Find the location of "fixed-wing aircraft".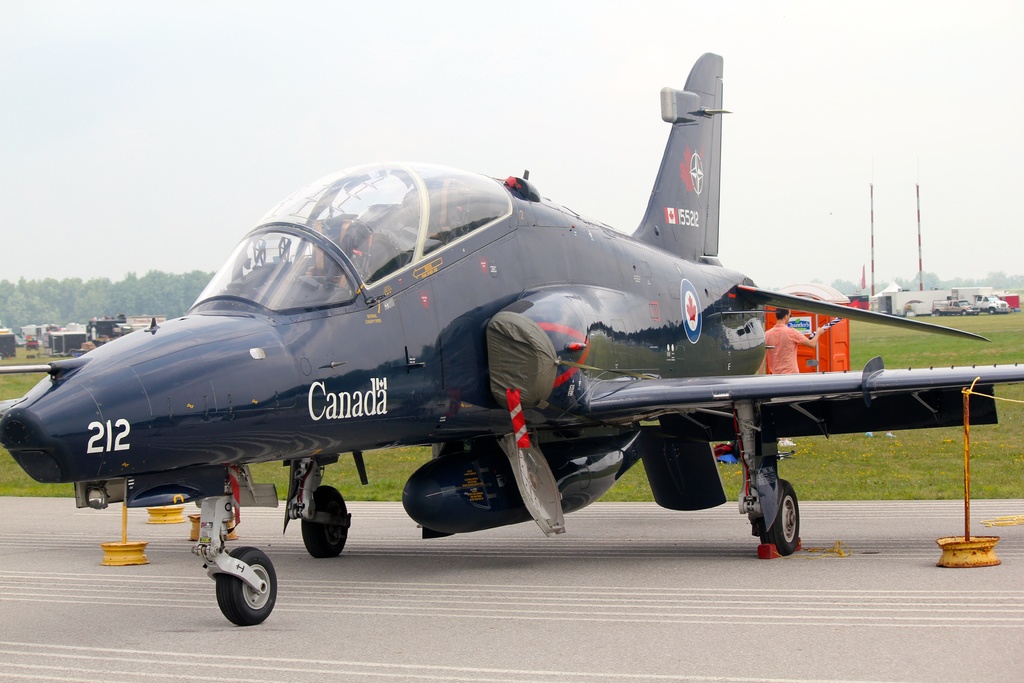
Location: (0,53,1023,620).
